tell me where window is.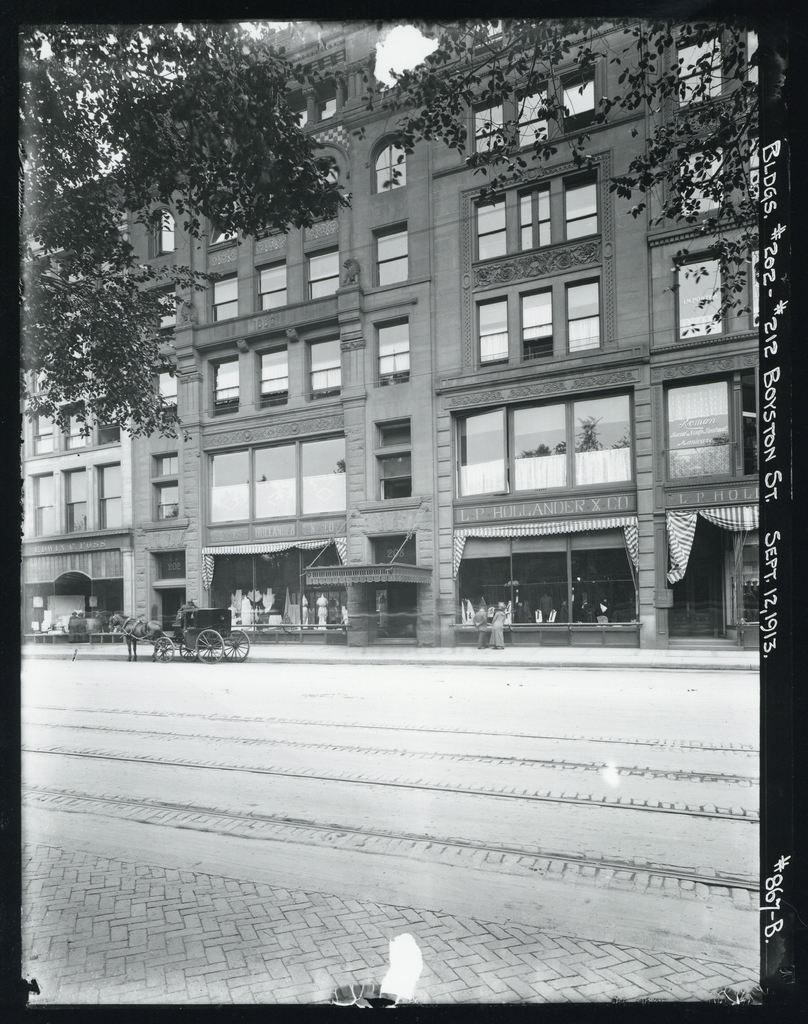
window is at pyautogui.locateOnScreen(205, 448, 250, 527).
